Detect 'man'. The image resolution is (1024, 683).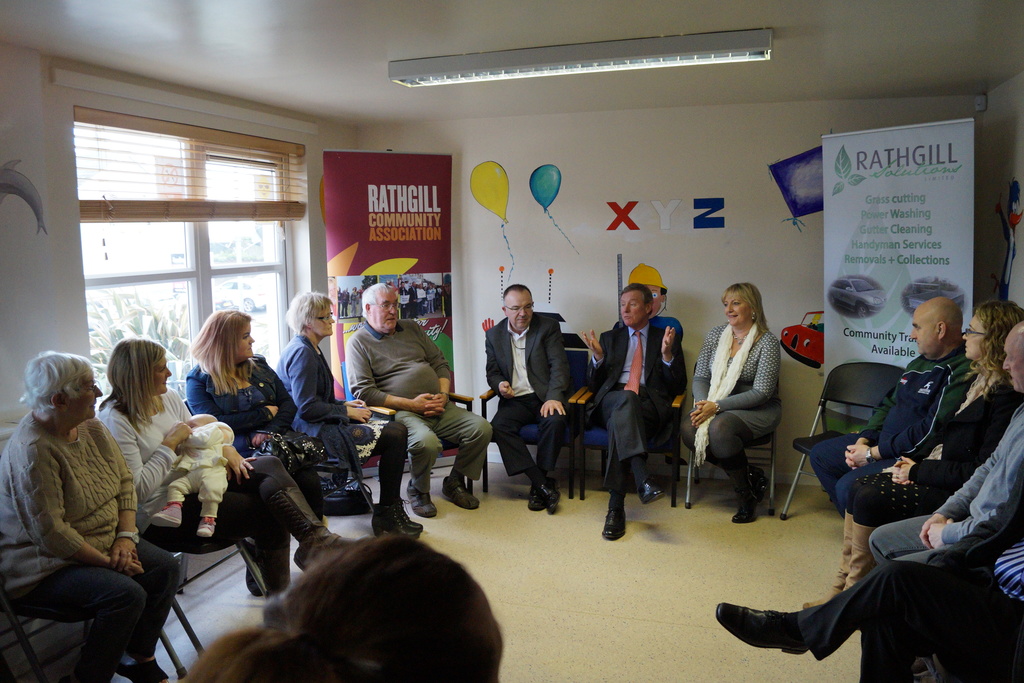
[left=812, top=299, right=975, bottom=514].
